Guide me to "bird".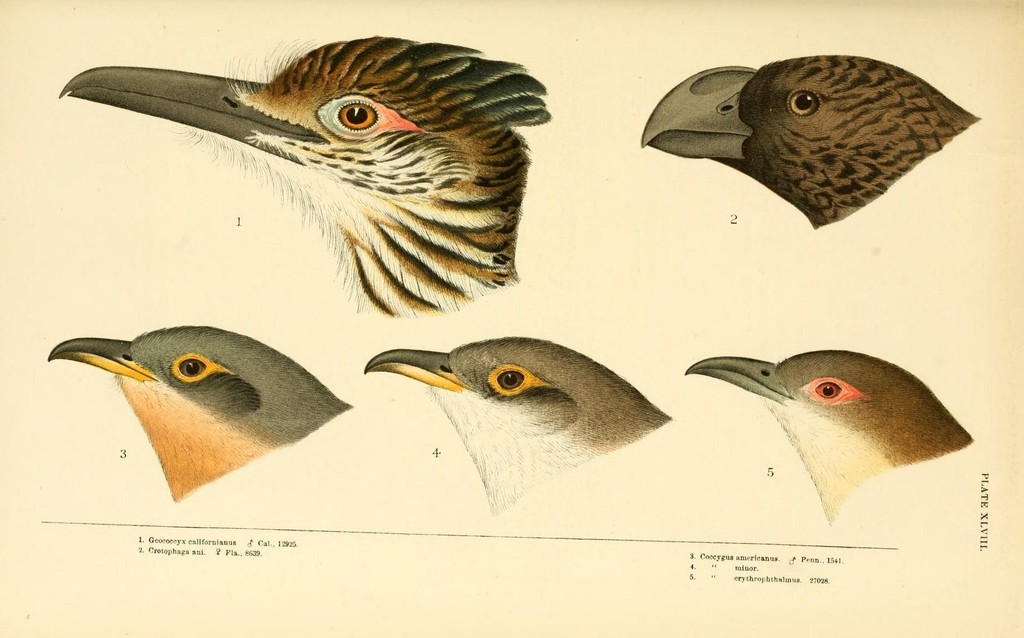
Guidance: [51, 322, 351, 497].
